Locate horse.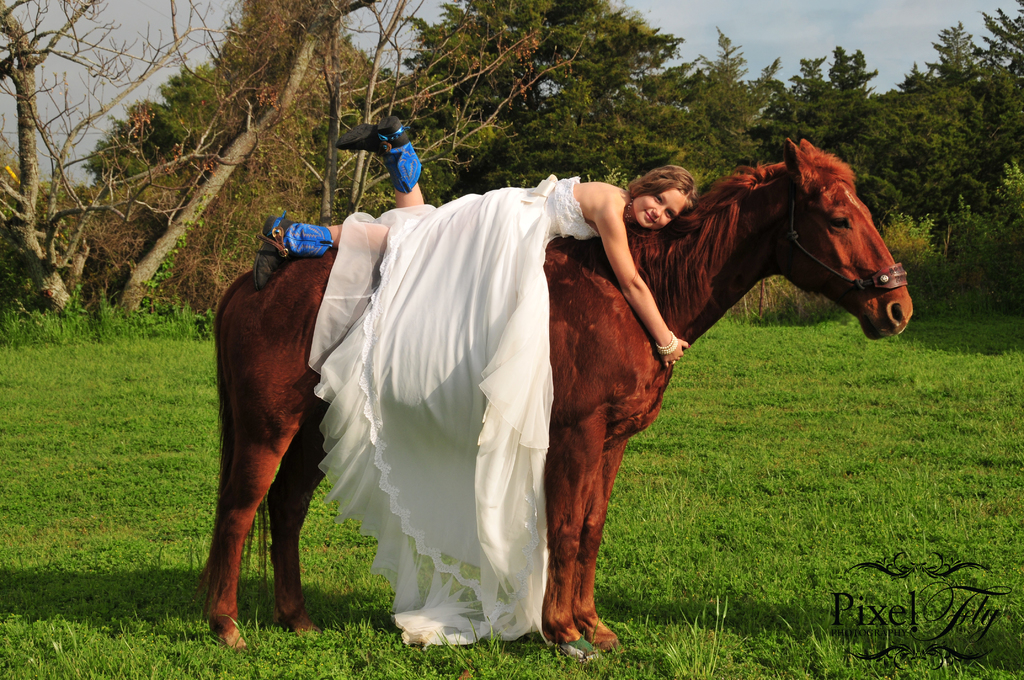
Bounding box: <bbox>194, 135, 916, 665</bbox>.
